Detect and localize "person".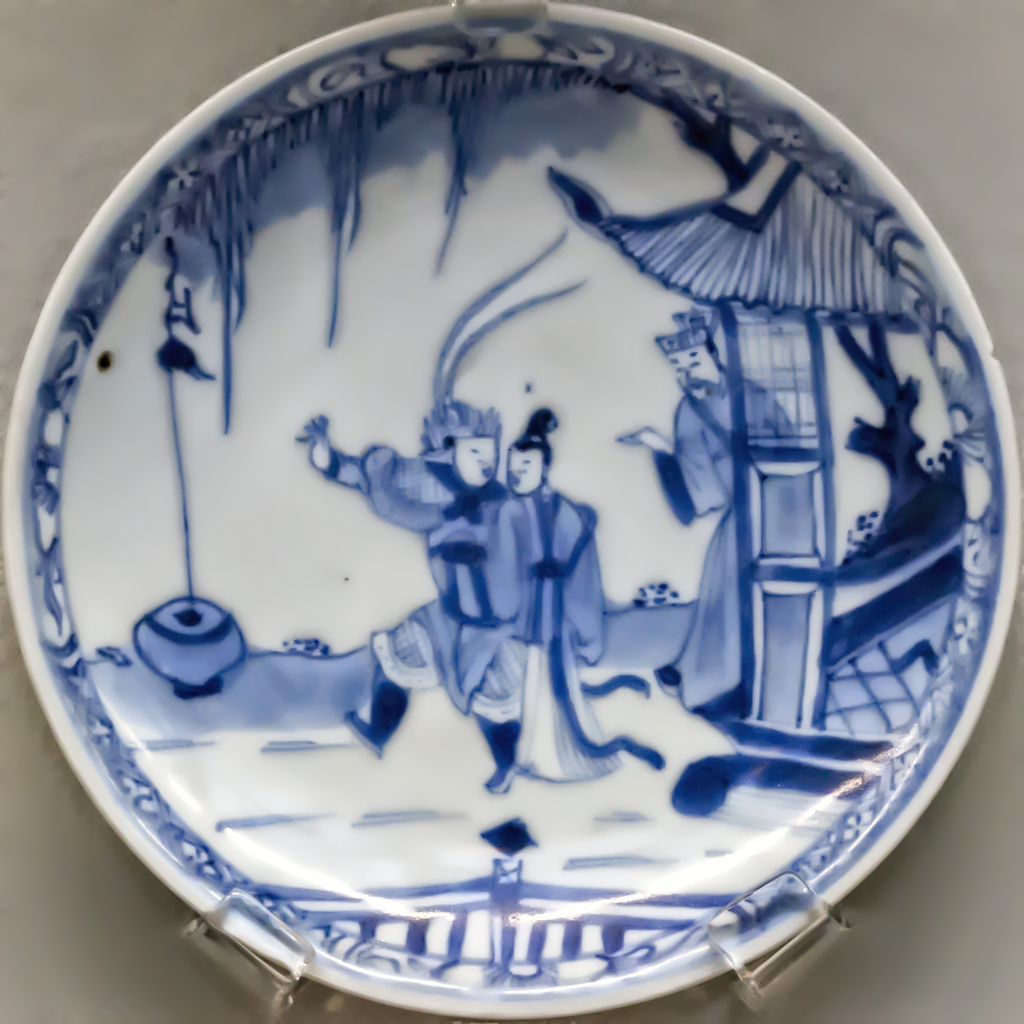
Localized at left=611, top=304, right=810, bottom=705.
